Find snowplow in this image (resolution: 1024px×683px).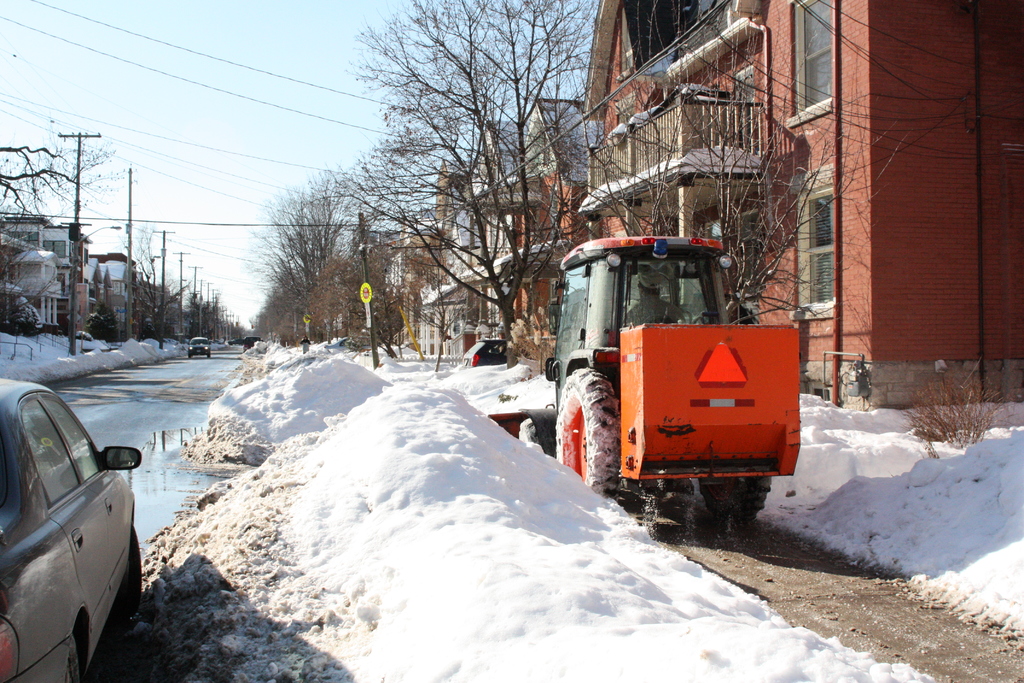
select_region(488, 239, 803, 544).
